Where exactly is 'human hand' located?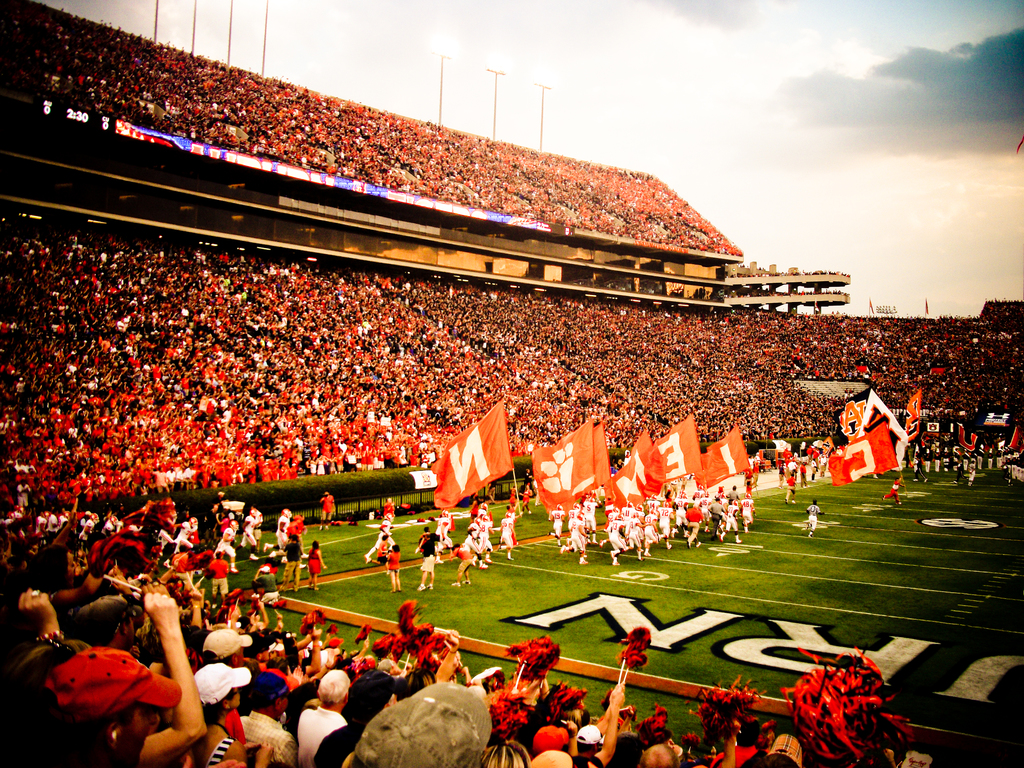
Its bounding box is left=309, top=627, right=325, bottom=641.
